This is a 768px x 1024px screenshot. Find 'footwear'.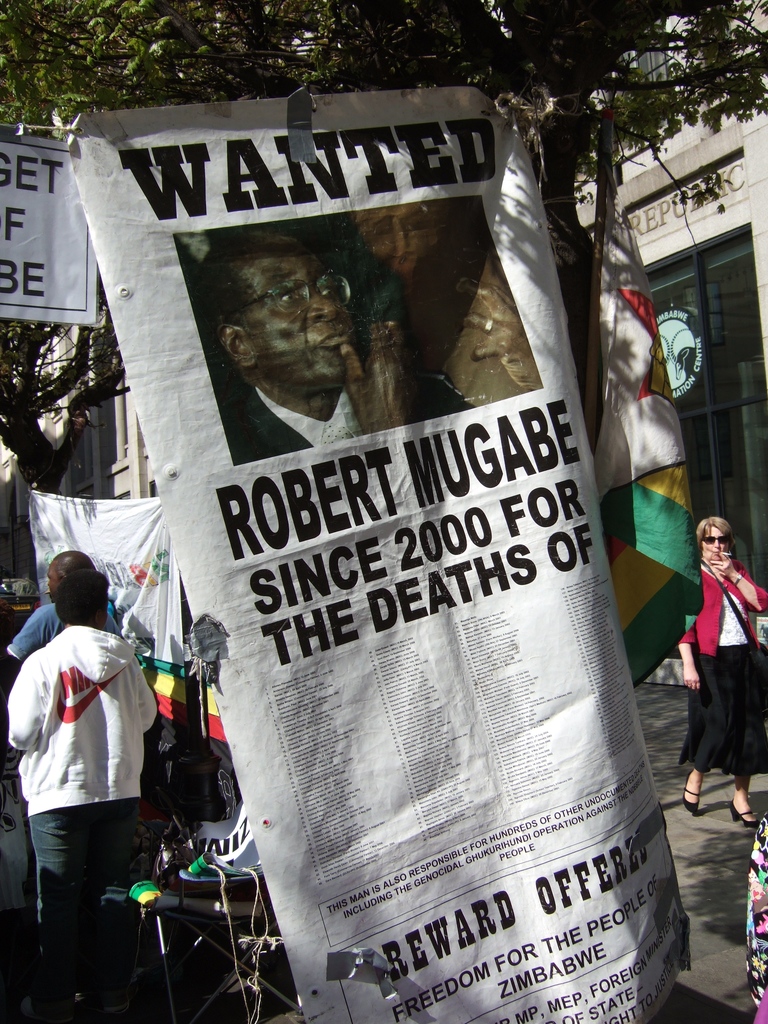
Bounding box: (x1=23, y1=993, x2=49, y2=1023).
